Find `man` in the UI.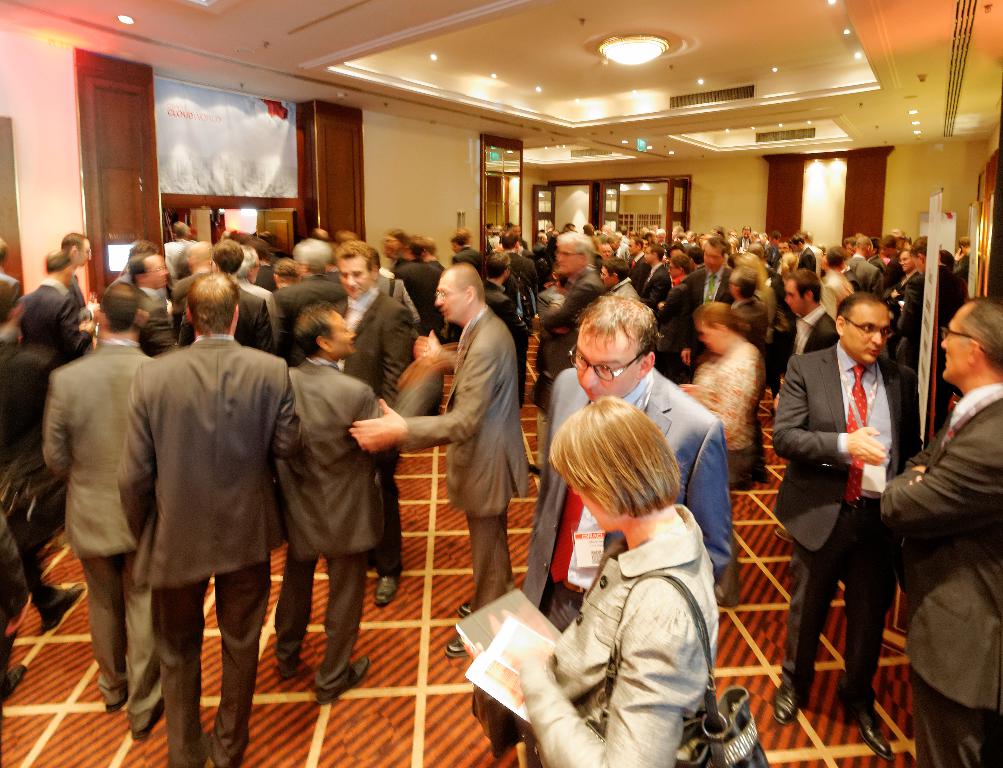
UI element at <bbox>784, 268, 841, 361</bbox>.
